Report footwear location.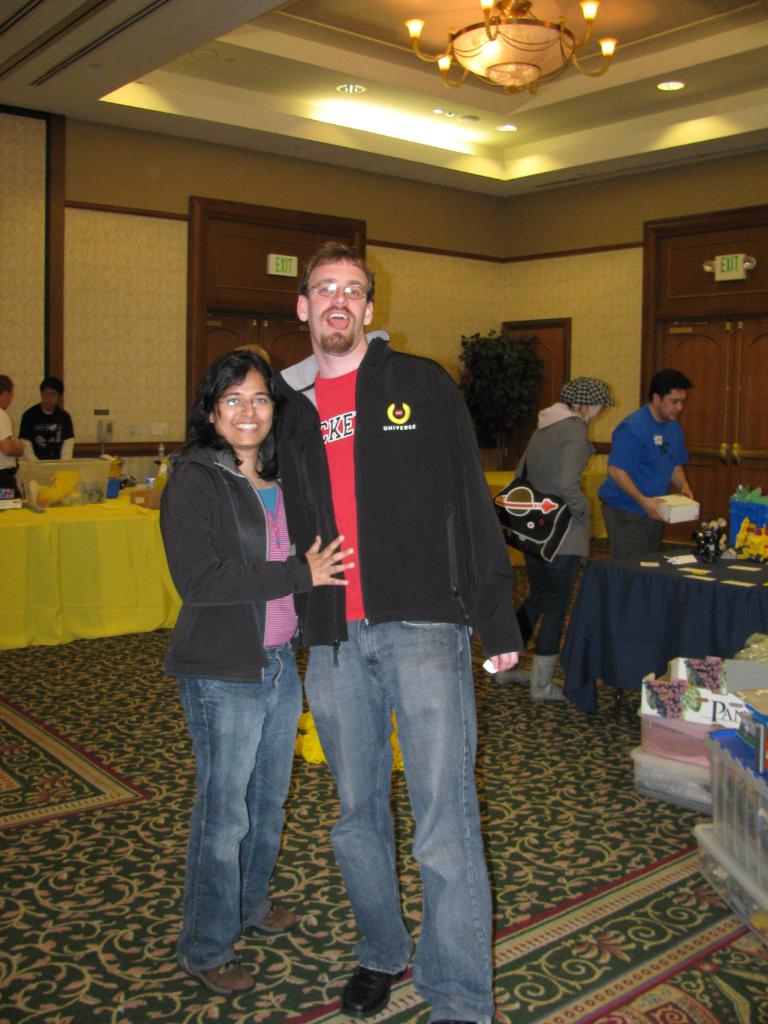
Report: locate(190, 955, 256, 995).
